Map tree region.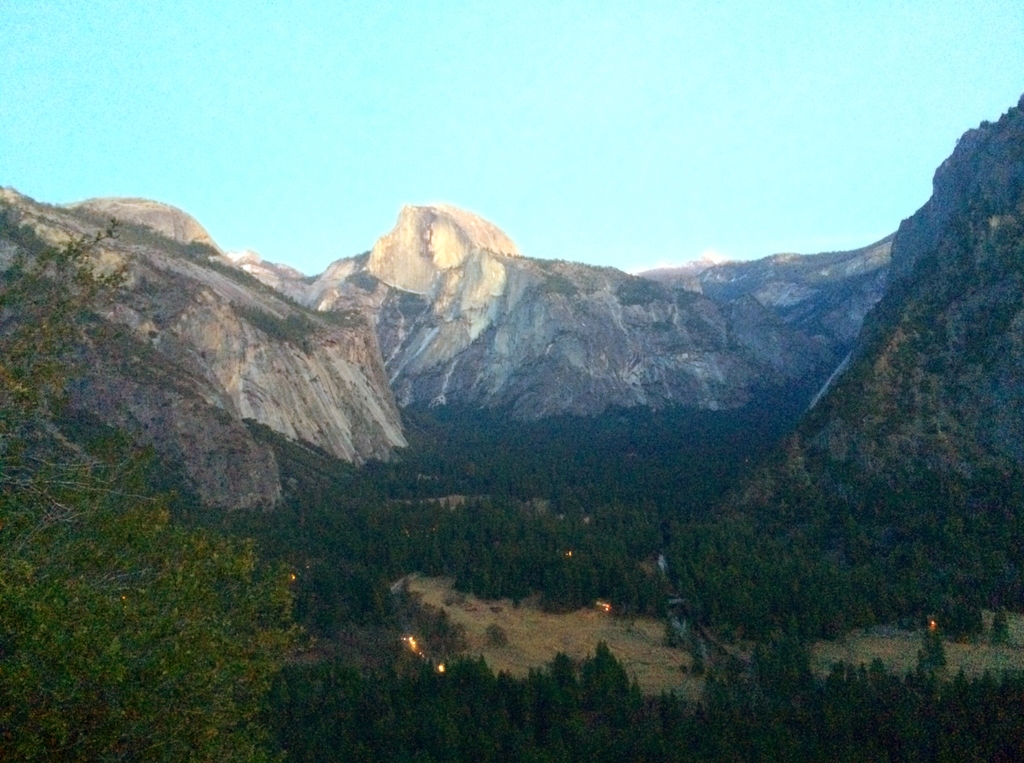
Mapped to x1=697, y1=514, x2=751, y2=626.
